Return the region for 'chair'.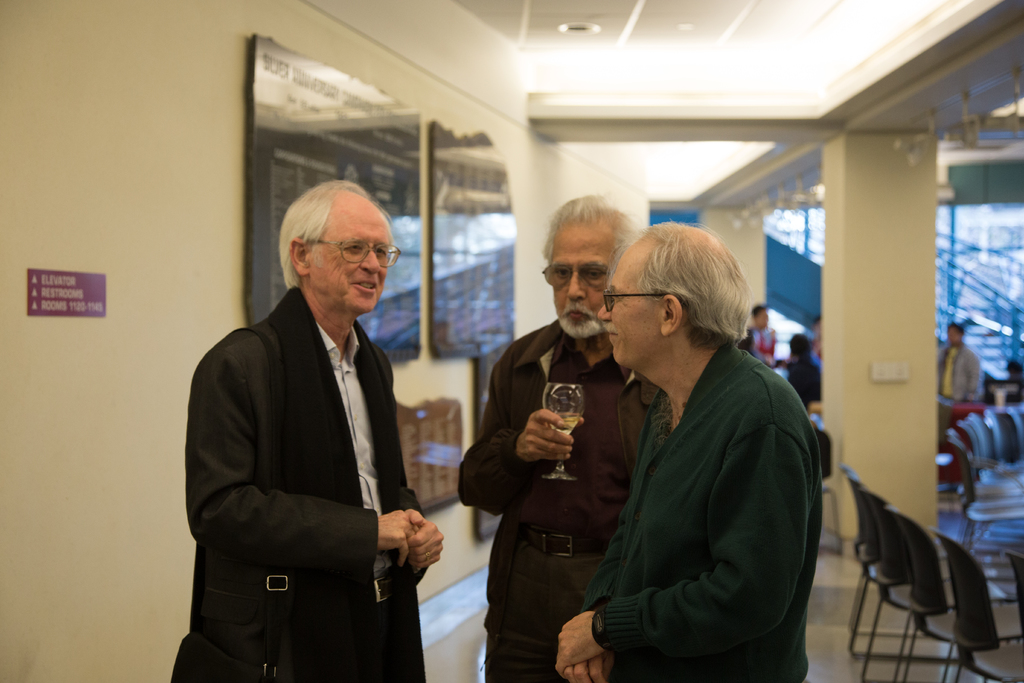
detection(806, 420, 844, 552).
